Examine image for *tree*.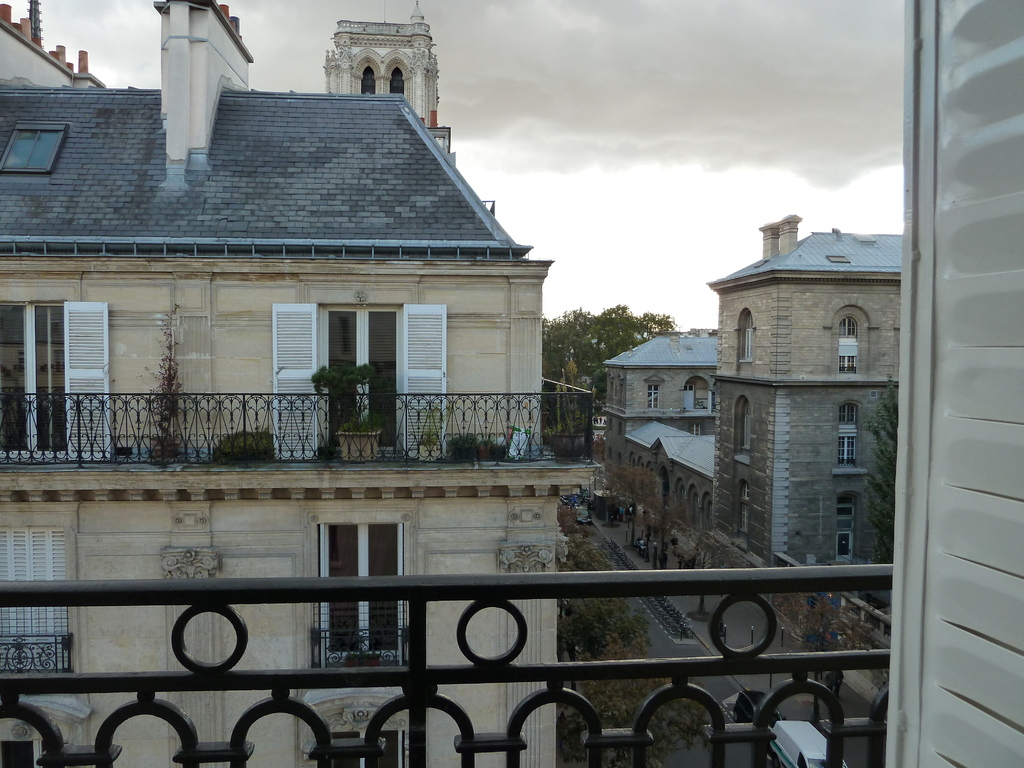
Examination result: region(533, 300, 680, 439).
